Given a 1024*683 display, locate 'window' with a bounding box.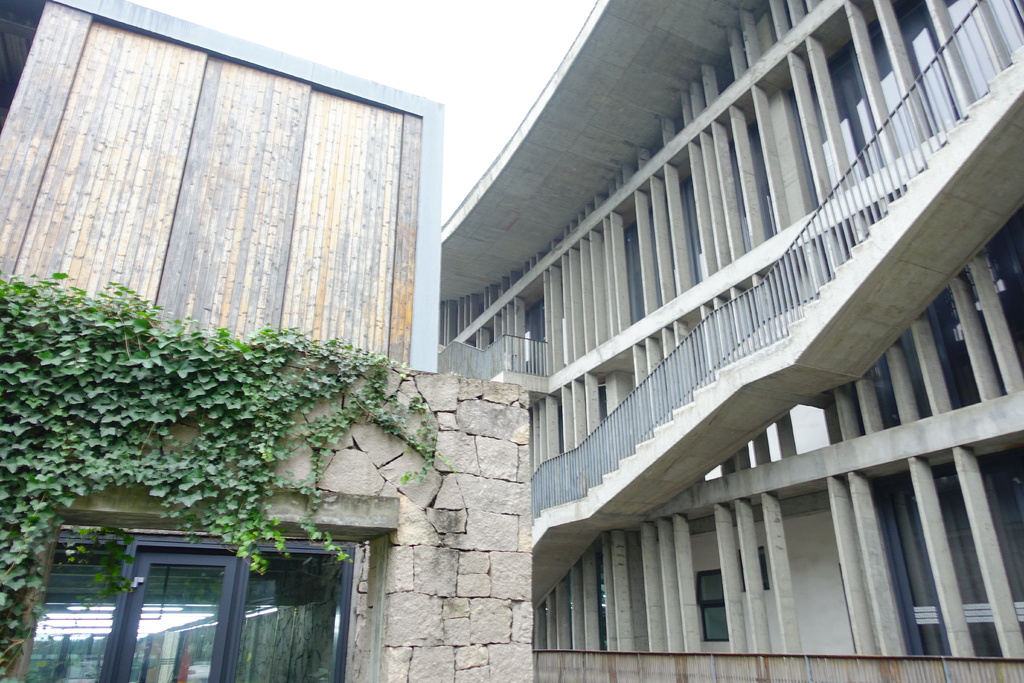
Located: {"left": 9, "top": 485, "right": 397, "bottom": 680}.
